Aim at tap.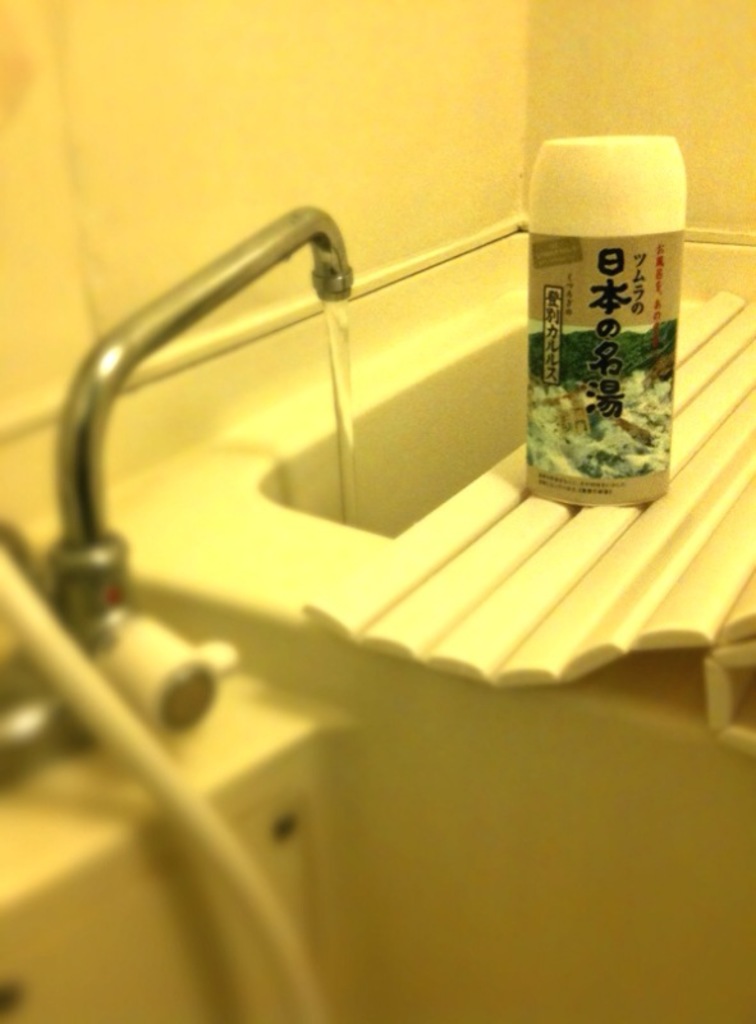
Aimed at box(40, 169, 400, 767).
